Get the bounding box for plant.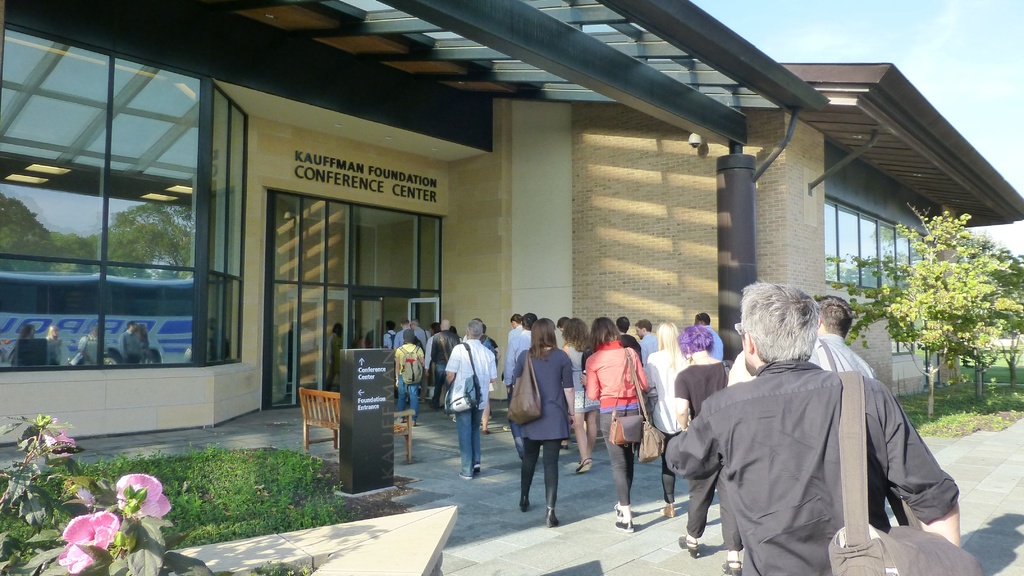
locate(81, 437, 354, 545).
